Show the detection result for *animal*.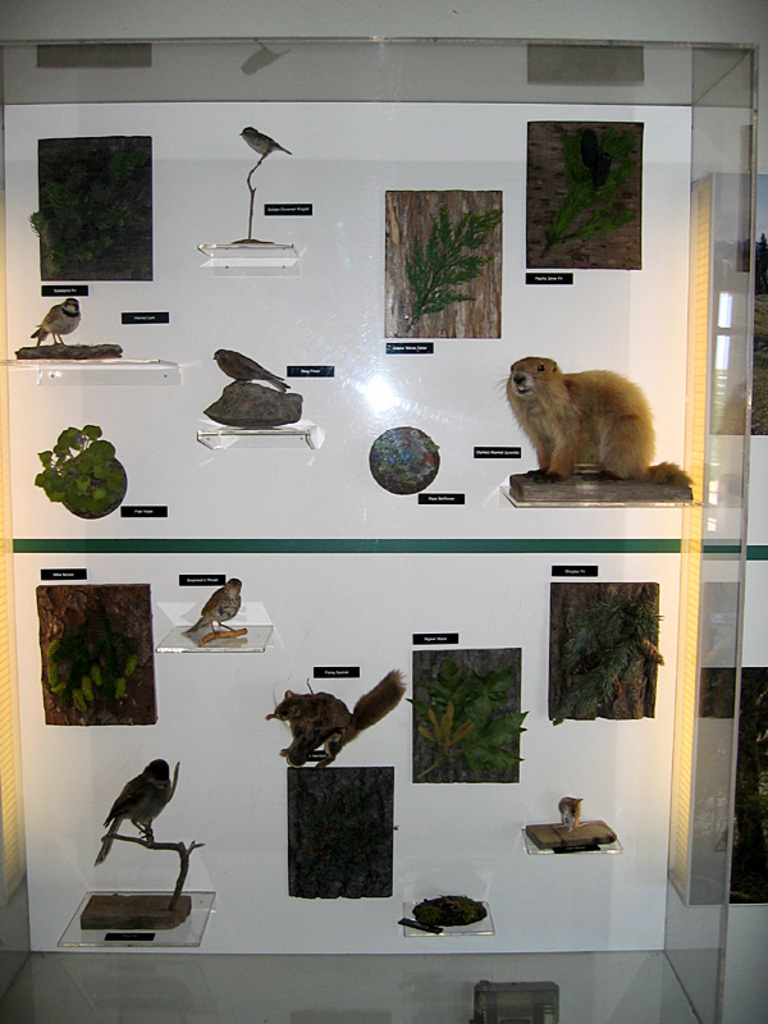
x1=233 y1=119 x2=305 y2=166.
